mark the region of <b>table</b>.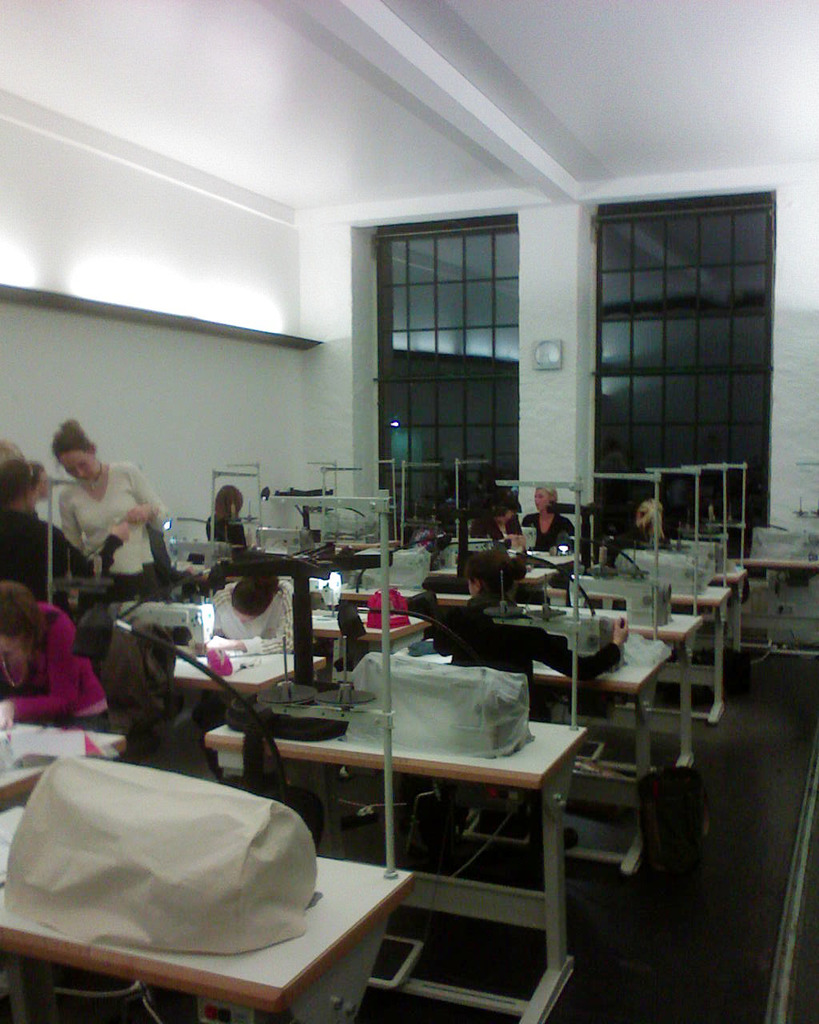
Region: (left=10, top=714, right=451, bottom=1023).
